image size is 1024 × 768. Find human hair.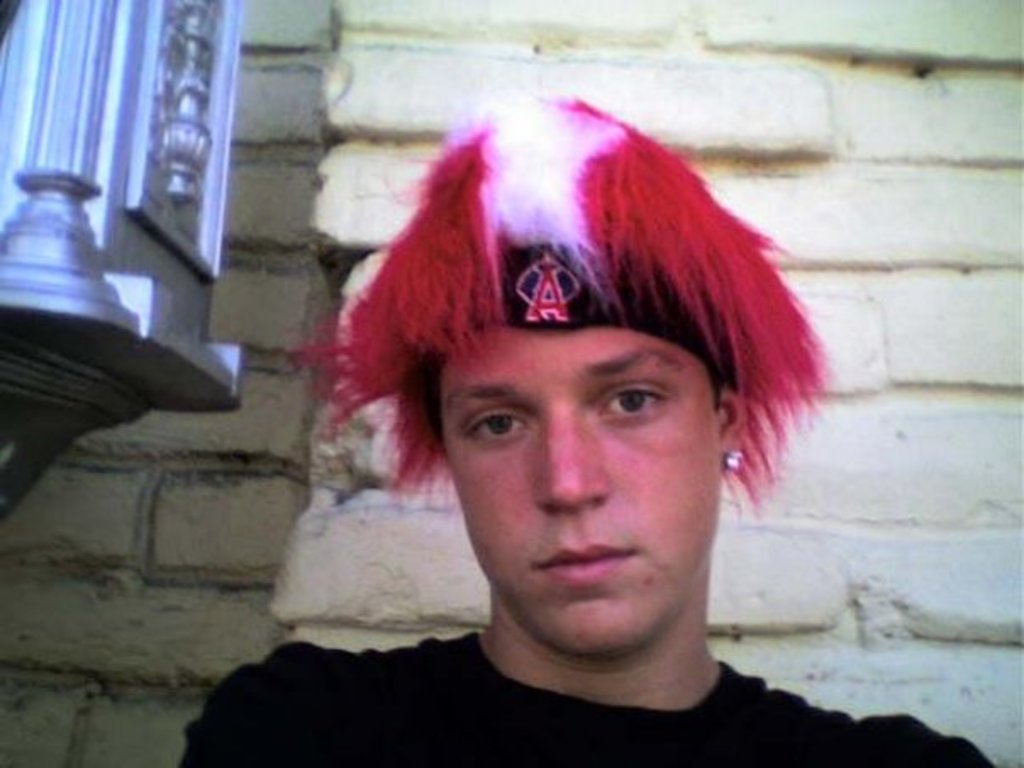
bbox(293, 92, 829, 507).
